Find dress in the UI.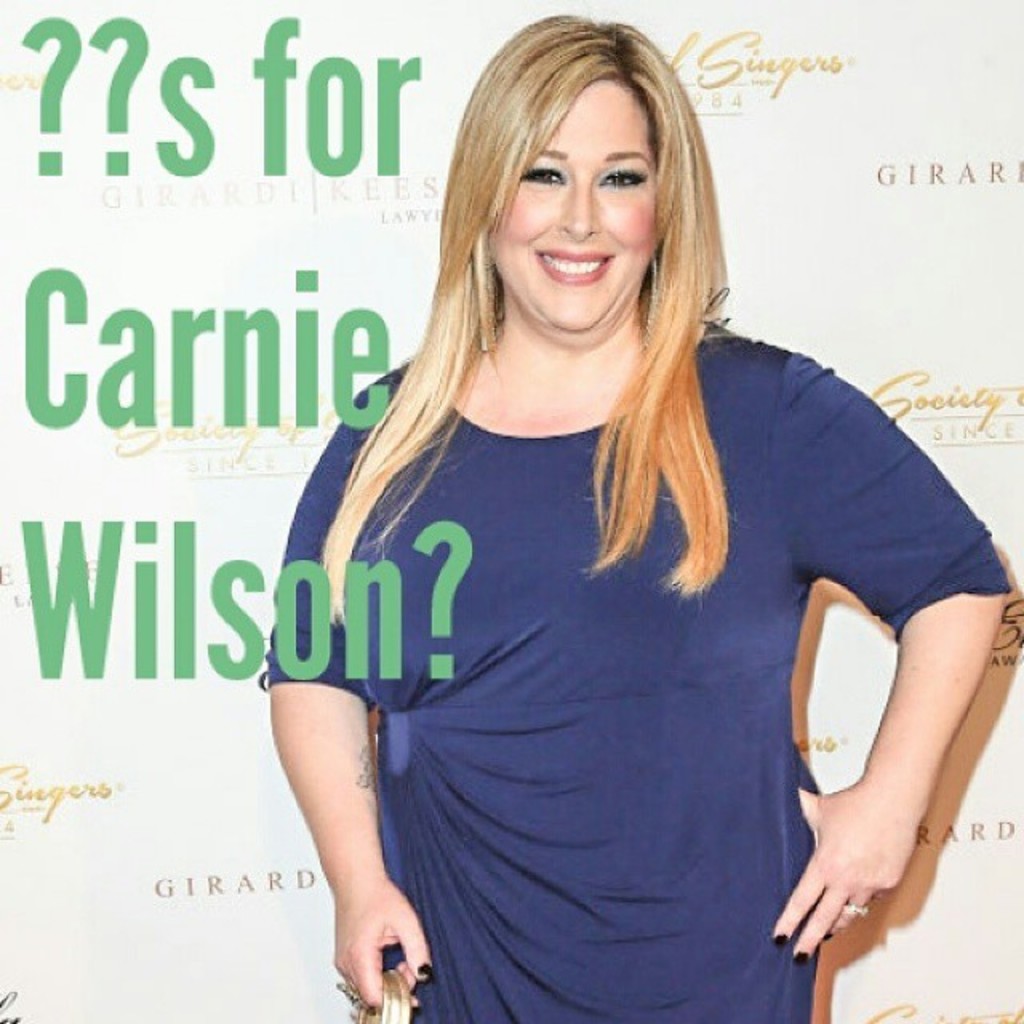
UI element at region(262, 318, 1014, 1022).
